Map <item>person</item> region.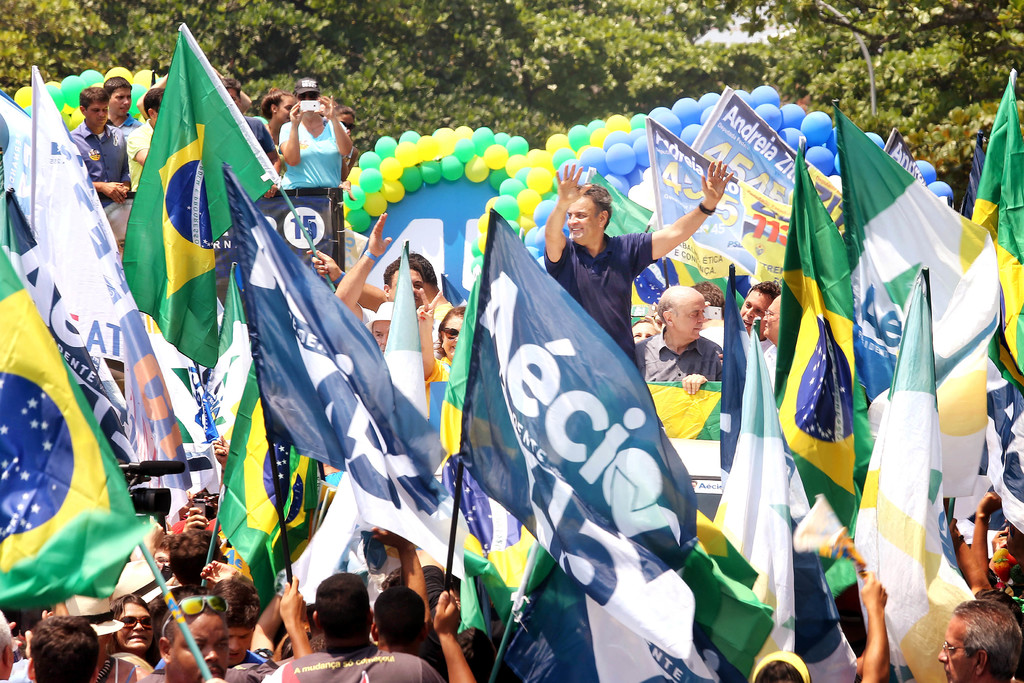
Mapped to l=335, t=104, r=360, b=179.
